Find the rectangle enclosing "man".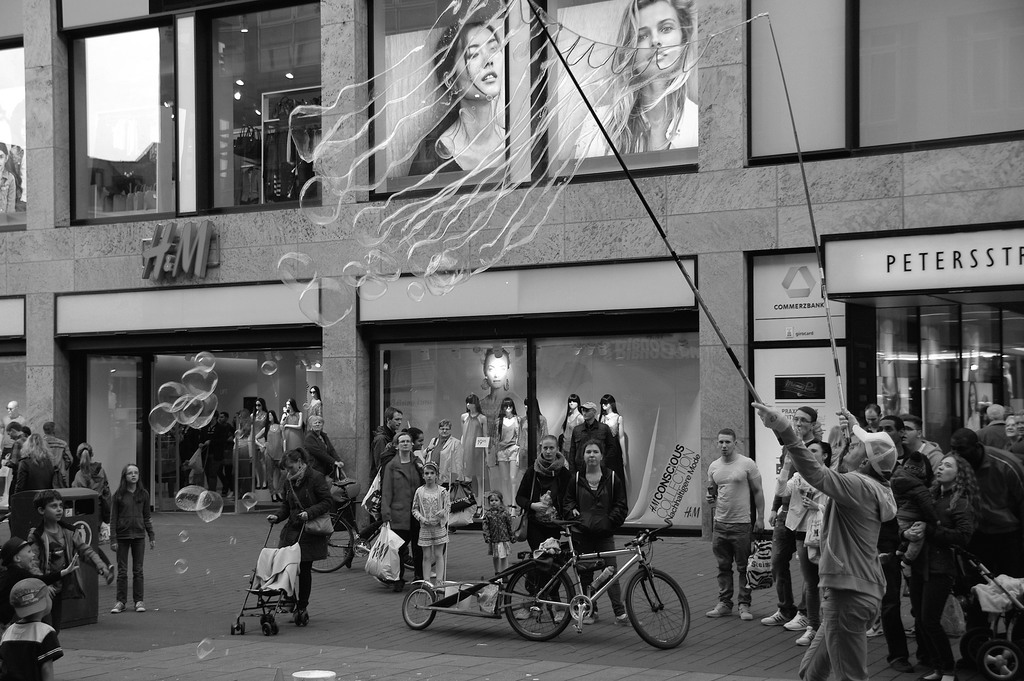
l=426, t=418, r=463, b=500.
